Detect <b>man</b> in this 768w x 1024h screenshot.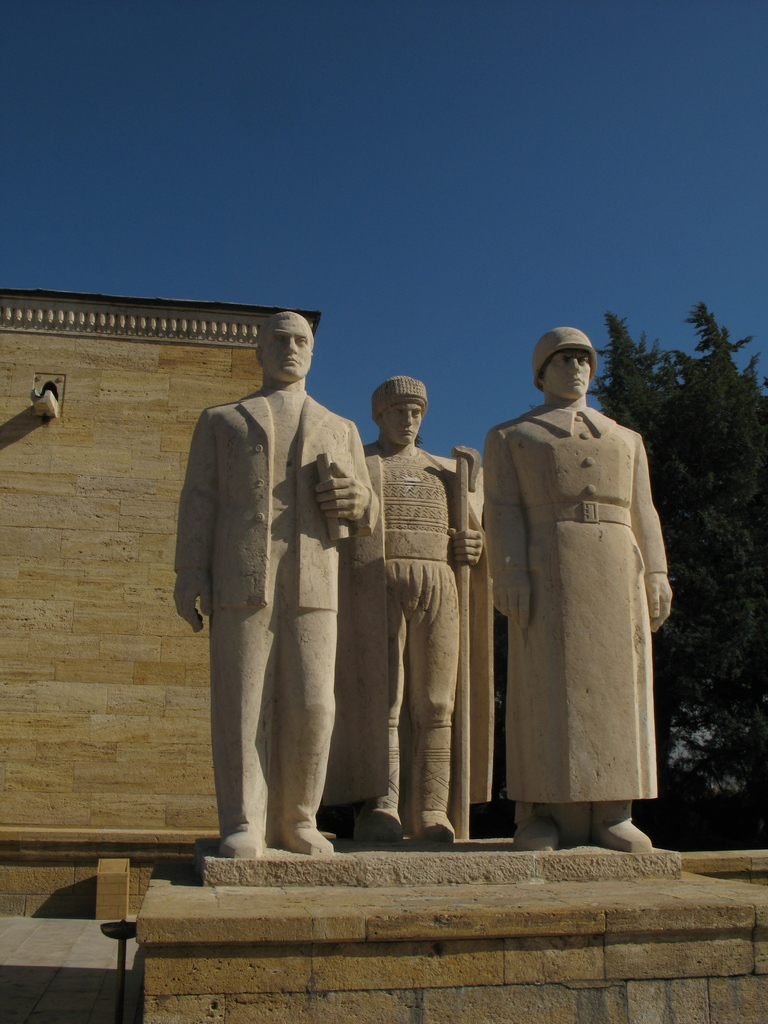
Detection: x1=177 y1=299 x2=383 y2=849.
